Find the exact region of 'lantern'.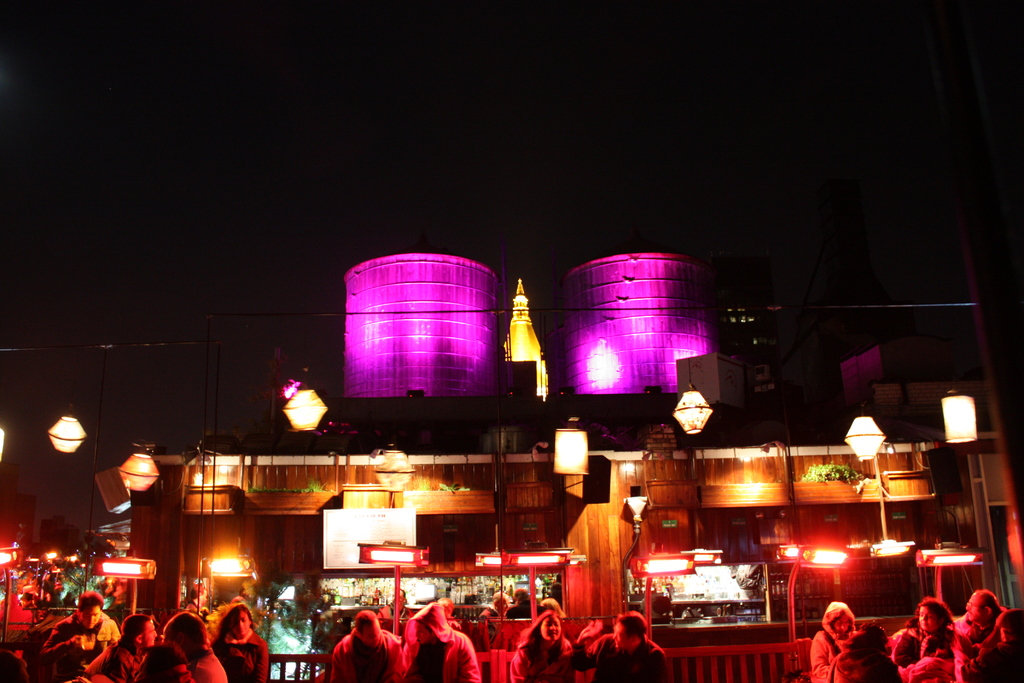
Exact region: [673, 388, 714, 434].
